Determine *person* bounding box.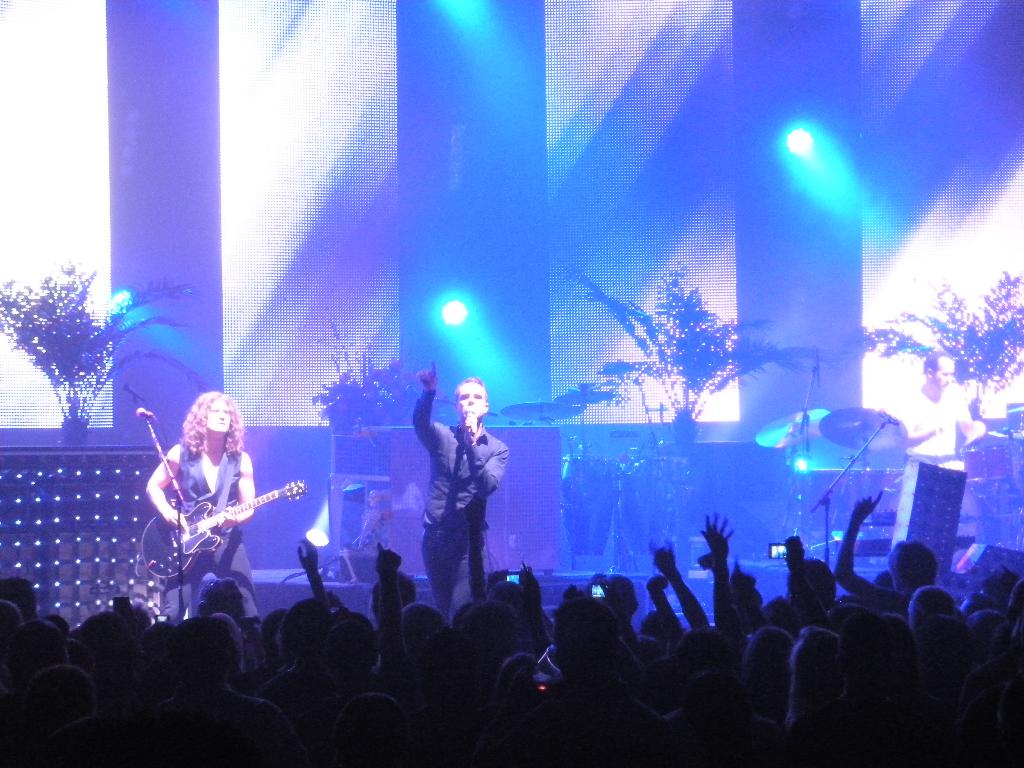
Determined: <box>899,348,989,463</box>.
